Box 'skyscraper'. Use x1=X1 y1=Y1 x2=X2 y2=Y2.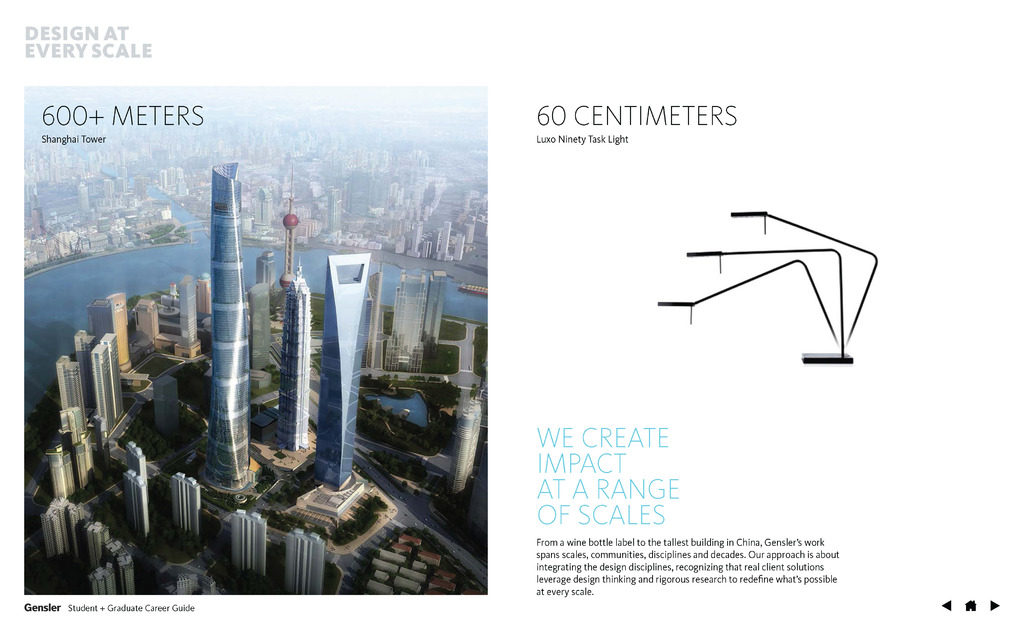
x1=384 y1=272 x2=424 y2=369.
